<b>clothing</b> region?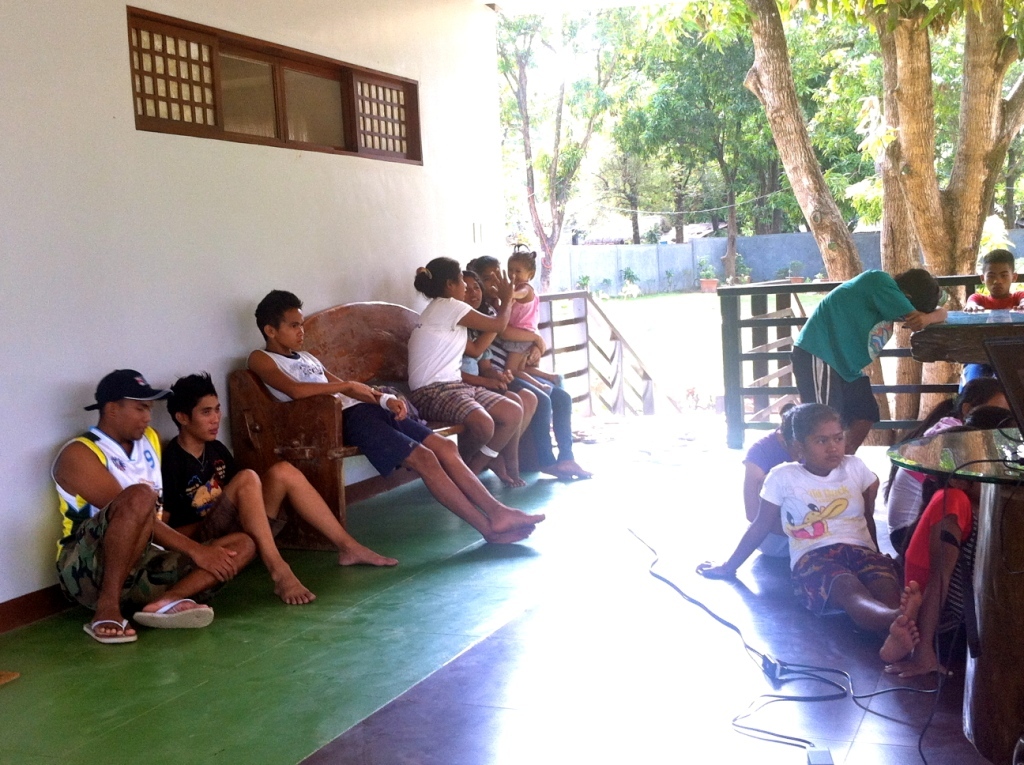
Rect(962, 290, 1023, 384)
